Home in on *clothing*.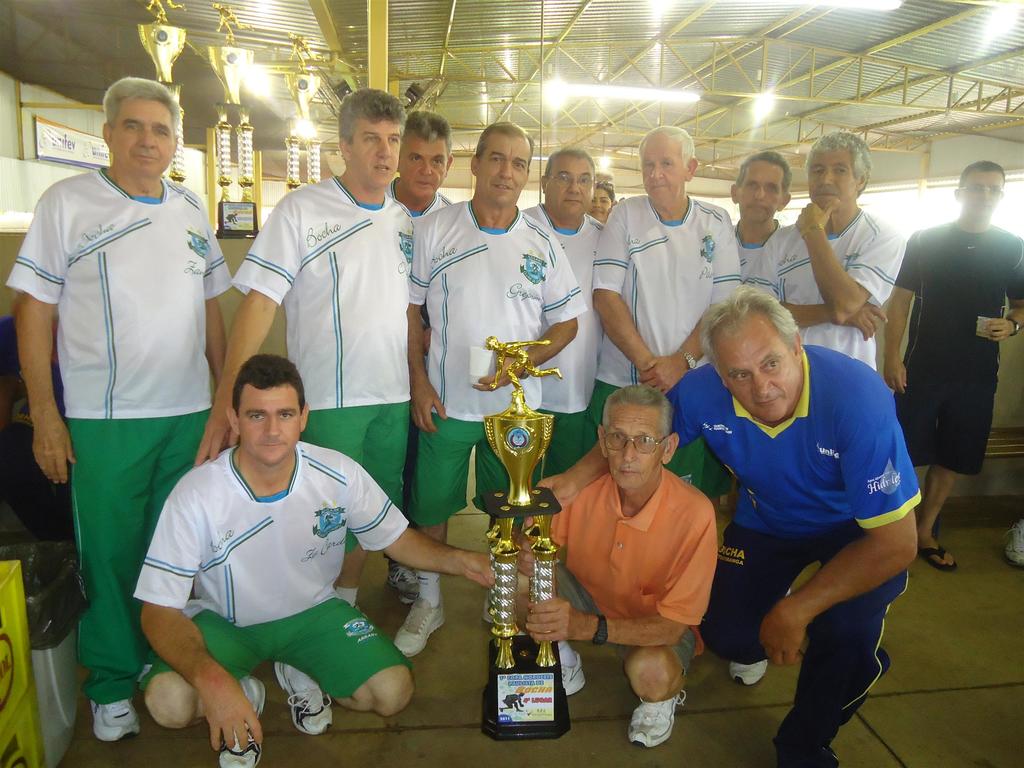
Homed in at bbox=[764, 203, 893, 377].
